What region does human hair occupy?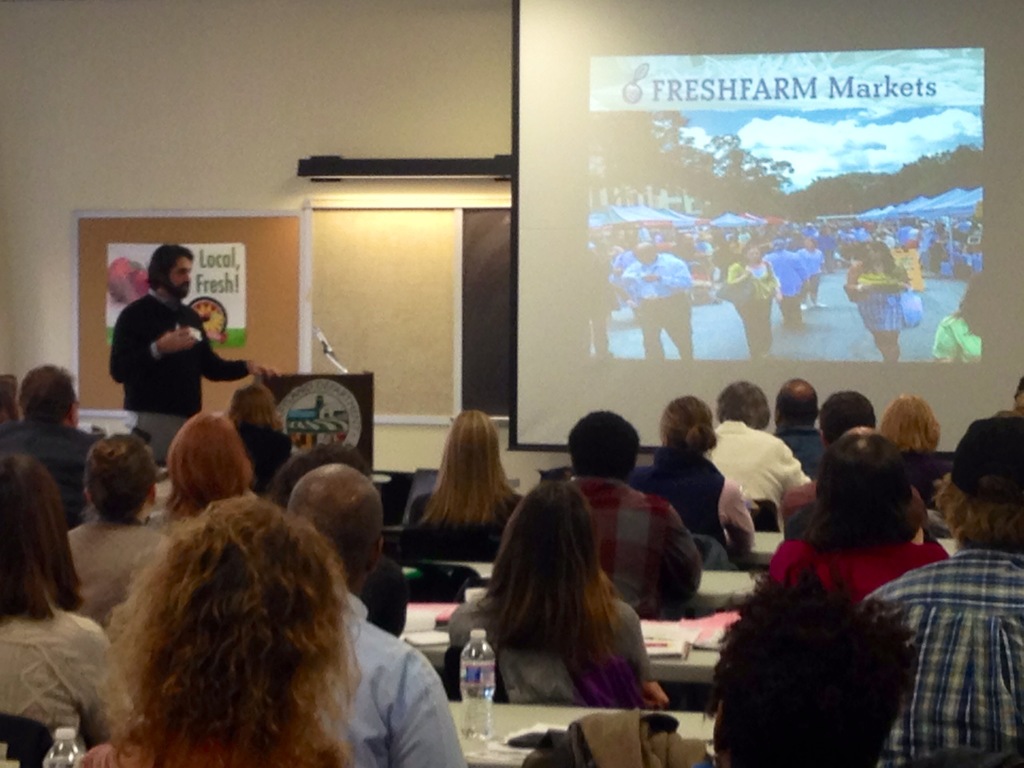
[left=0, top=452, right=84, bottom=622].
